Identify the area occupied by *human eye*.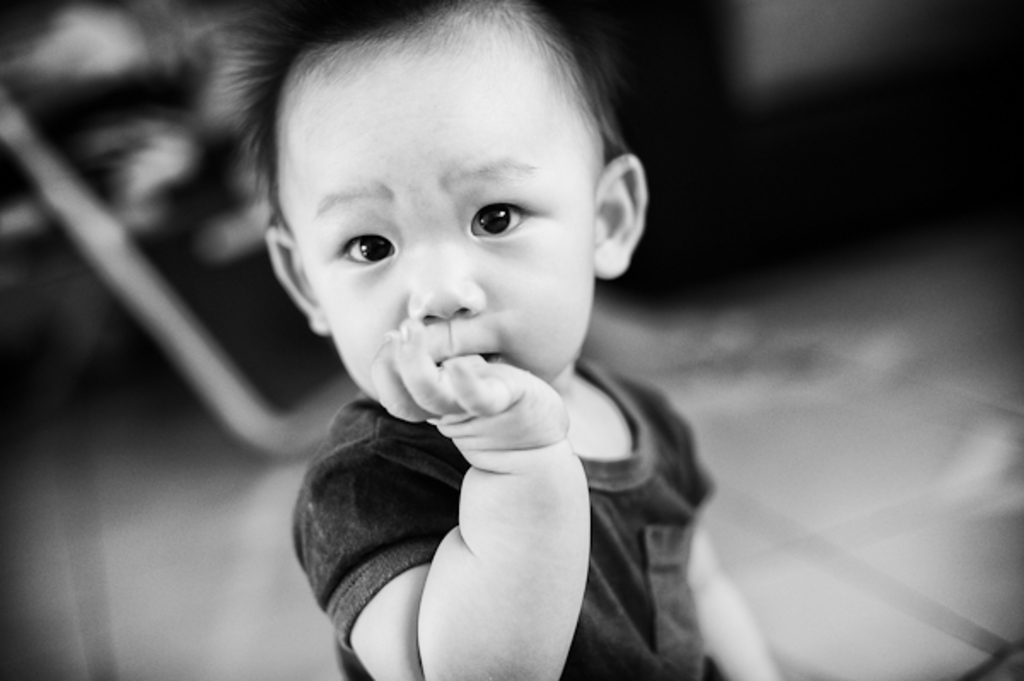
Area: bbox=(323, 217, 403, 282).
